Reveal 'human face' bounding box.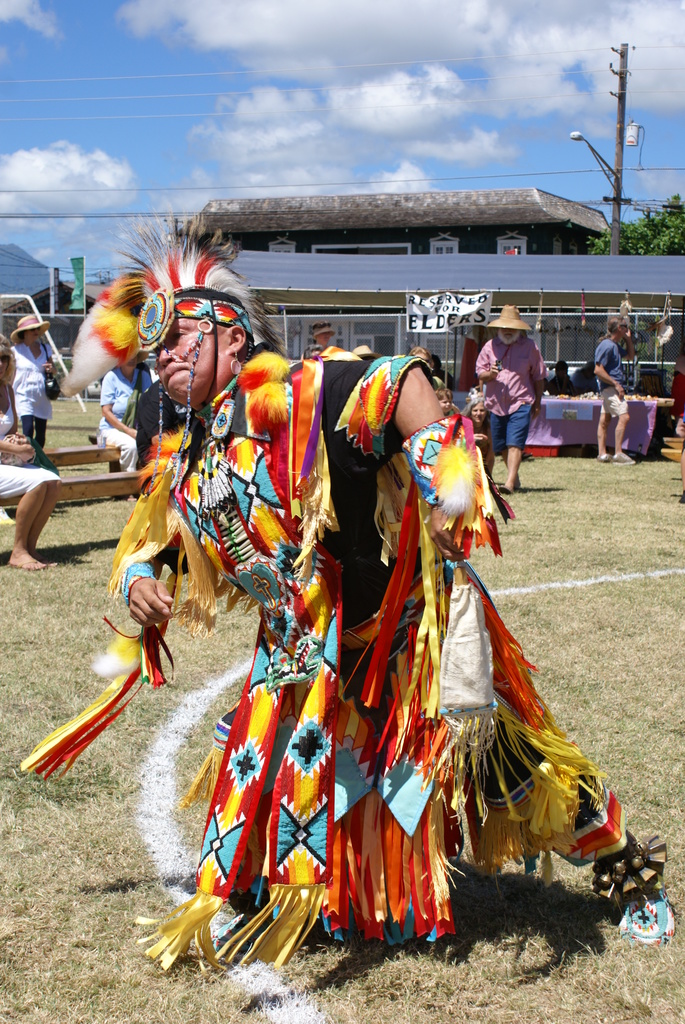
Revealed: 24, 326, 38, 339.
